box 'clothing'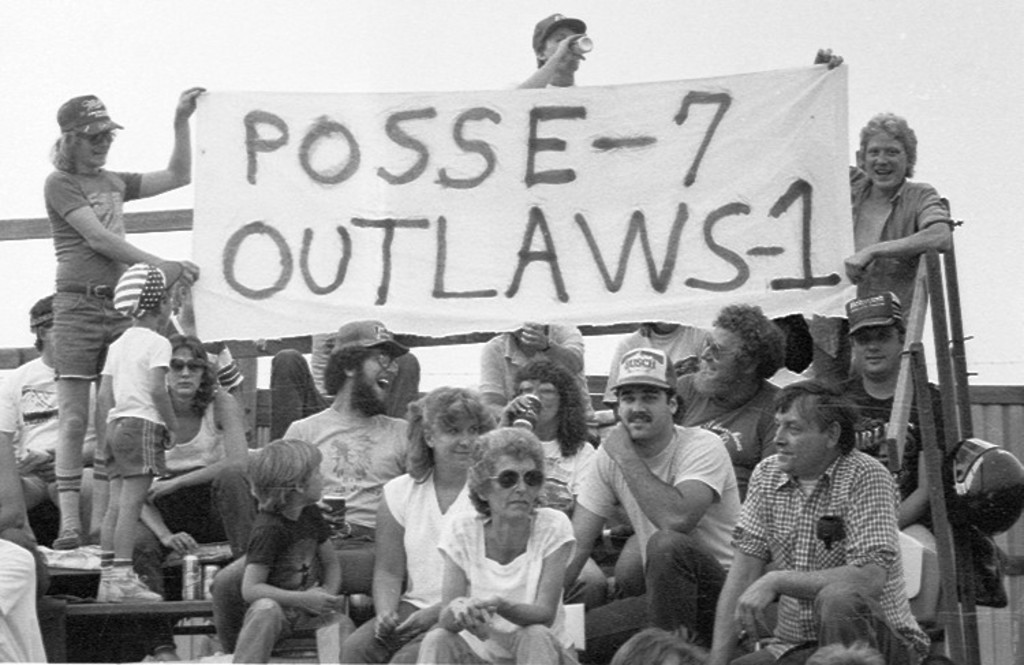
l=98, t=414, r=169, b=478
